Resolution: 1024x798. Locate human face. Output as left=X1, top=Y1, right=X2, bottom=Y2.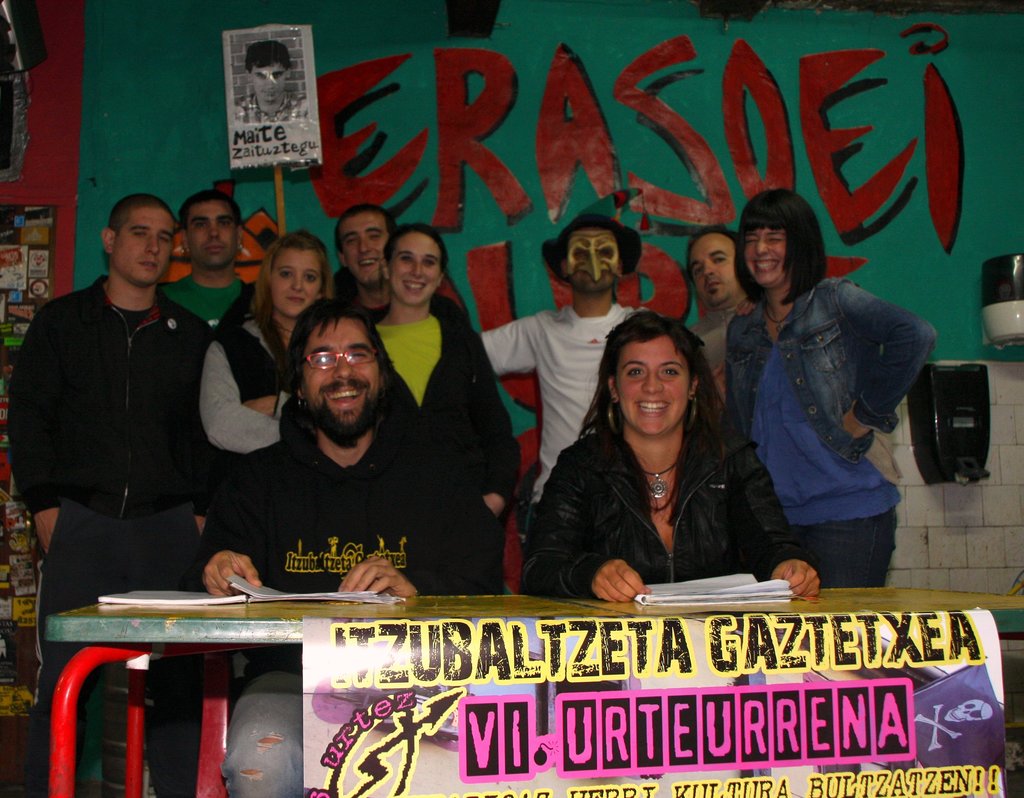
left=251, top=63, right=284, bottom=99.
